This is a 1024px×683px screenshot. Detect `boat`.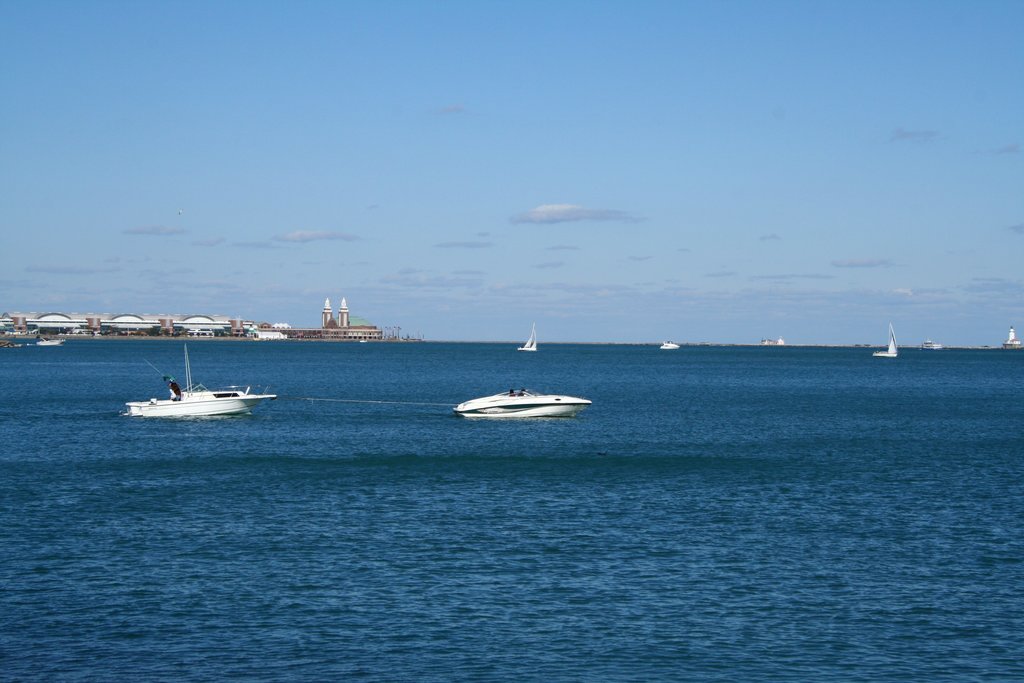
pyautogui.locateOnScreen(875, 327, 900, 358).
